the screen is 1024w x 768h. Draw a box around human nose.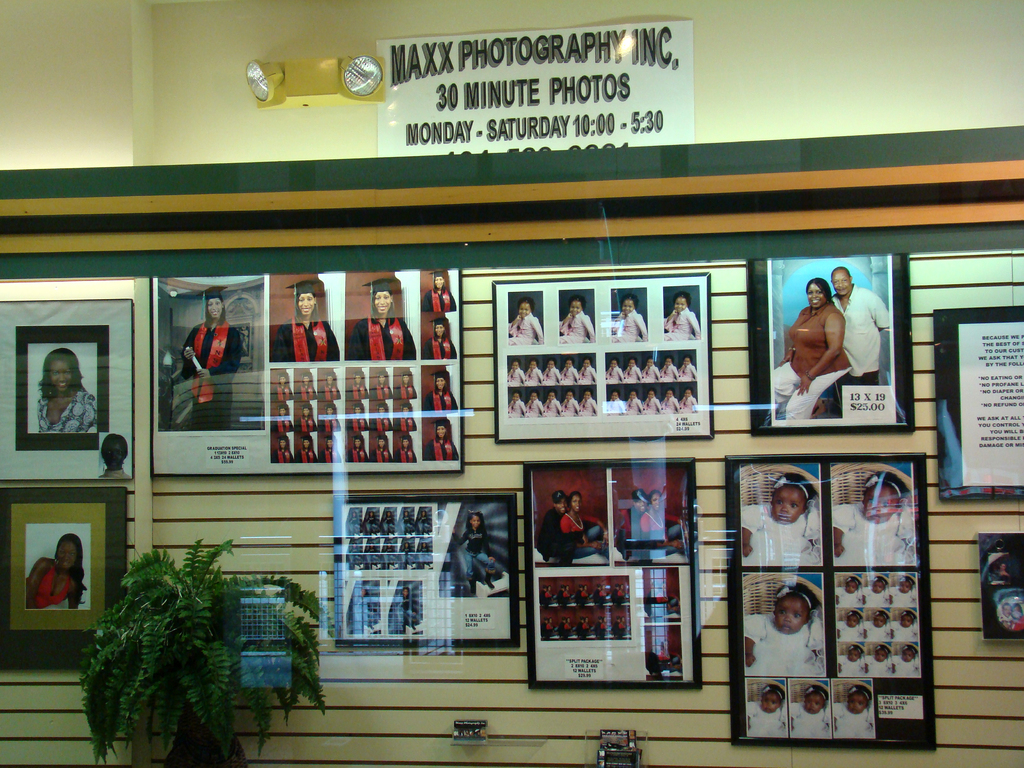
box(58, 374, 62, 380).
